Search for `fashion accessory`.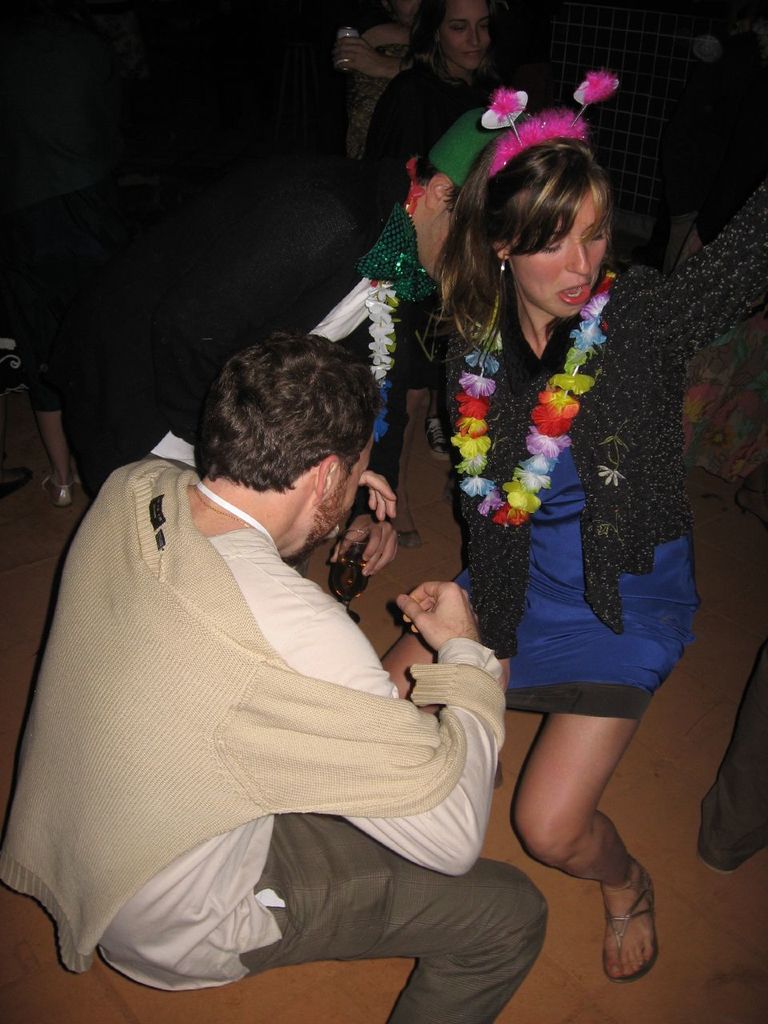
Found at box(452, 273, 614, 530).
